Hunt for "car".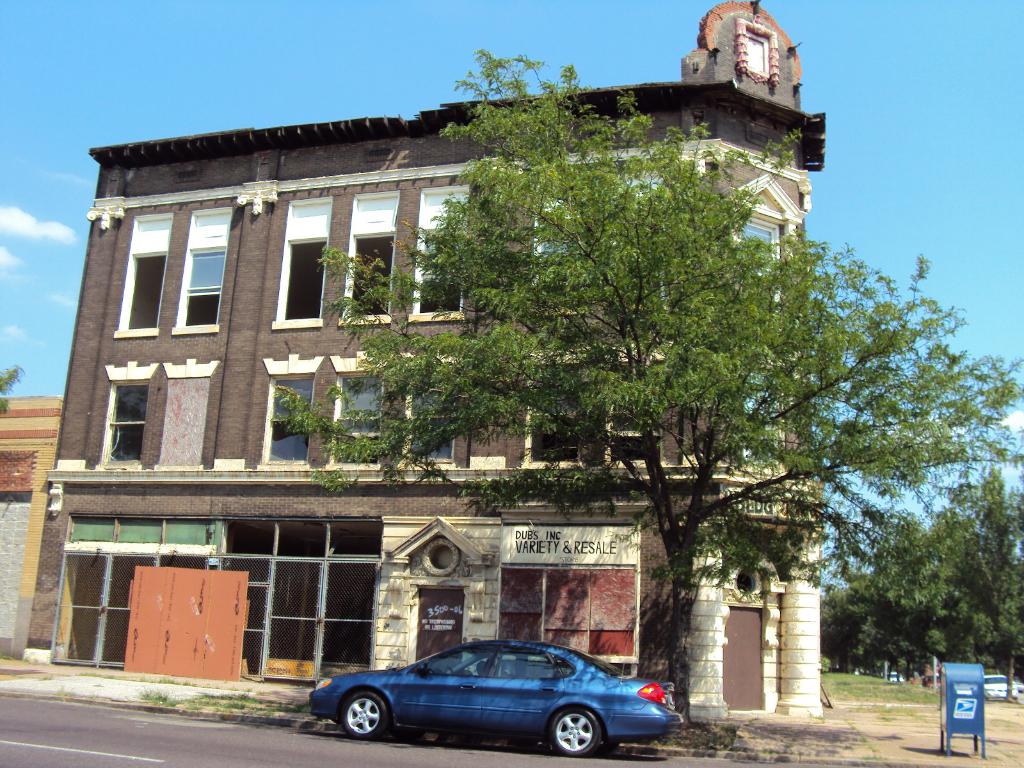
Hunted down at 980, 674, 1019, 703.
